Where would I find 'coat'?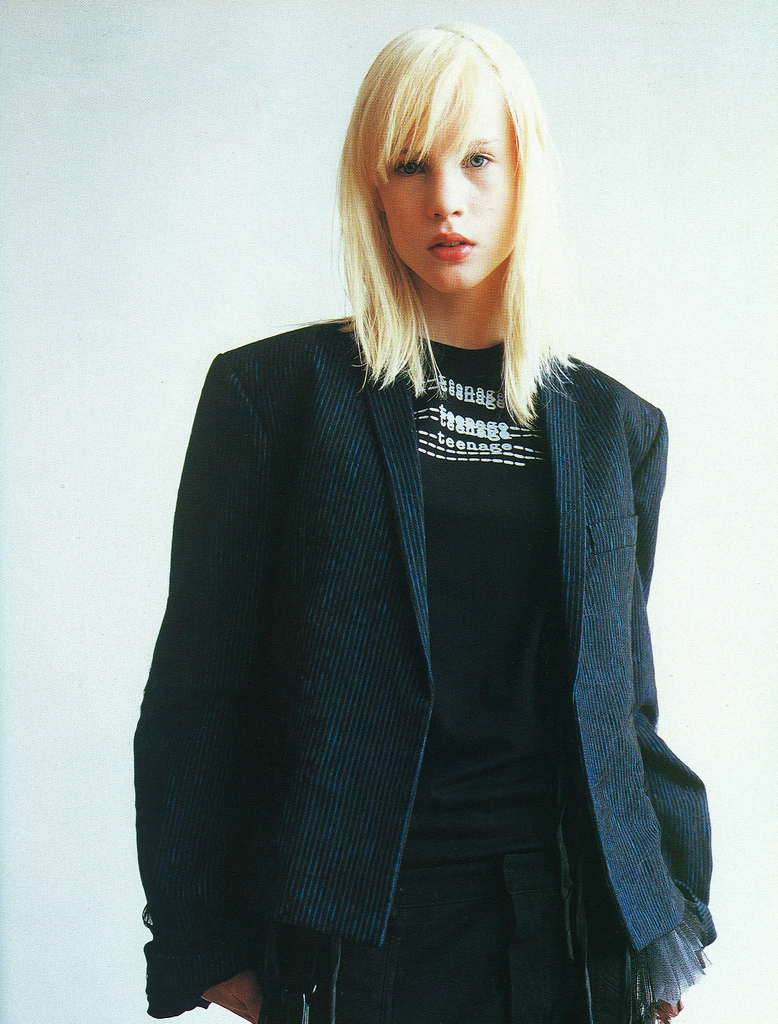
At x1=126 y1=209 x2=714 y2=995.
